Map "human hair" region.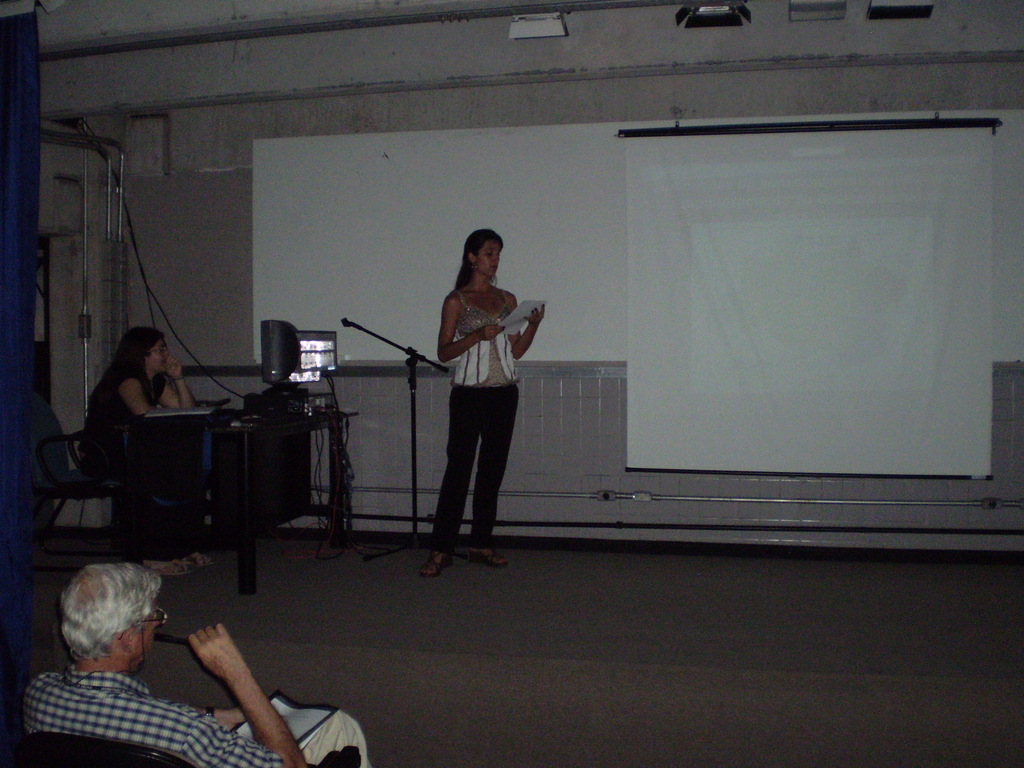
Mapped to {"left": 454, "top": 223, "right": 502, "bottom": 291}.
